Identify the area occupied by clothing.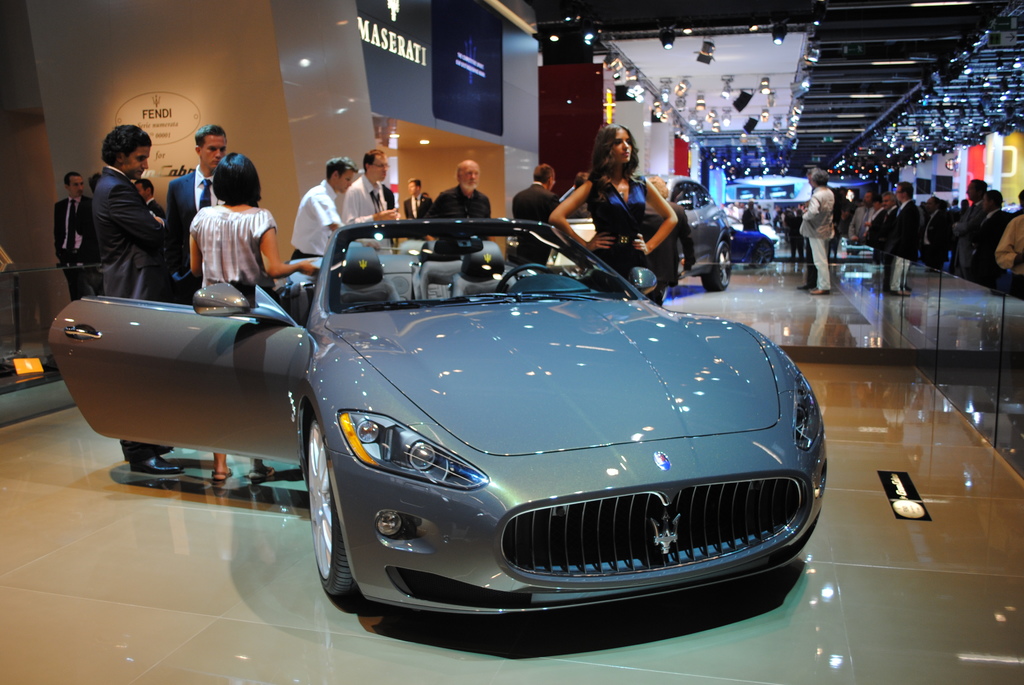
Area: 893,207,908,298.
